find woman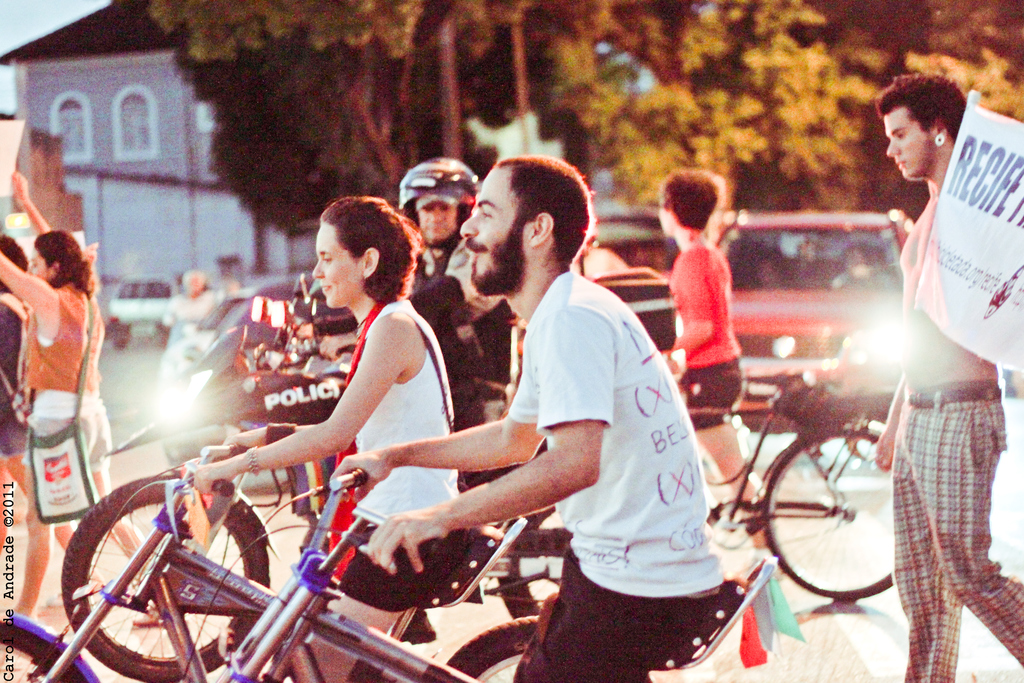
bbox=[0, 235, 115, 601]
